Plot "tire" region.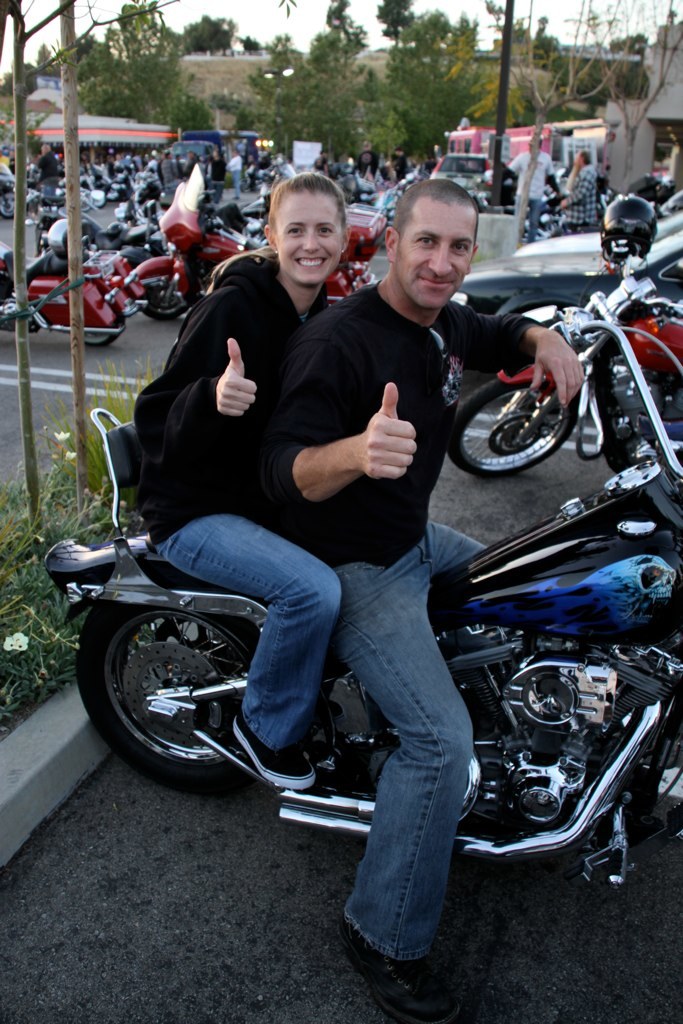
Plotted at (left=0, top=189, right=26, bottom=221).
